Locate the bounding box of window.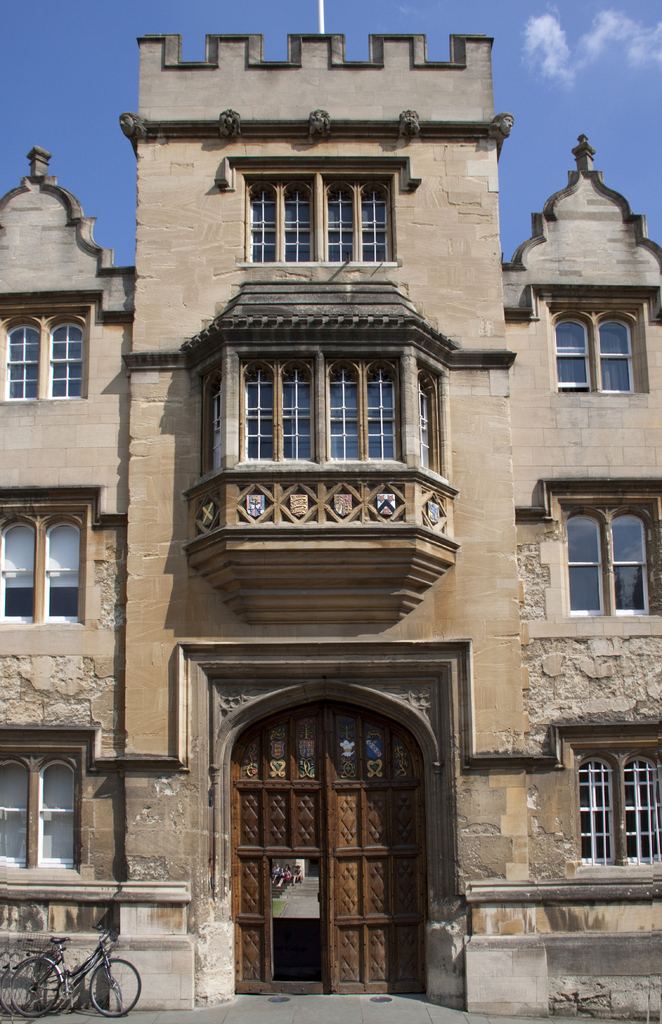
Bounding box: region(10, 730, 86, 891).
